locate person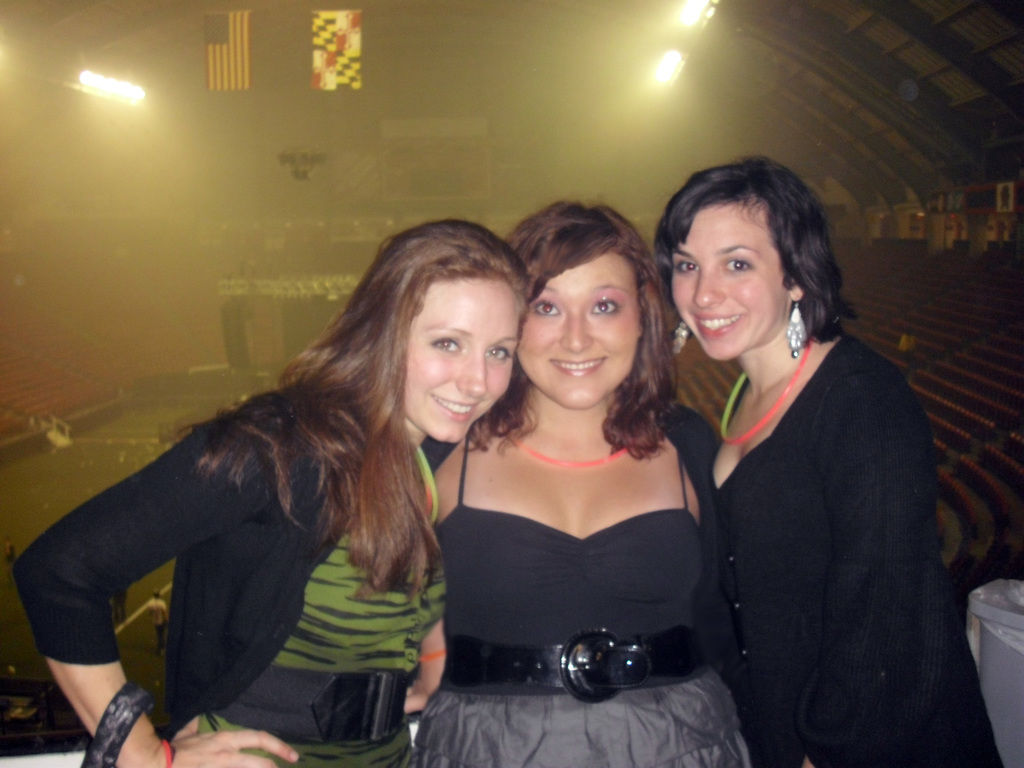
[x1=420, y1=198, x2=752, y2=767]
